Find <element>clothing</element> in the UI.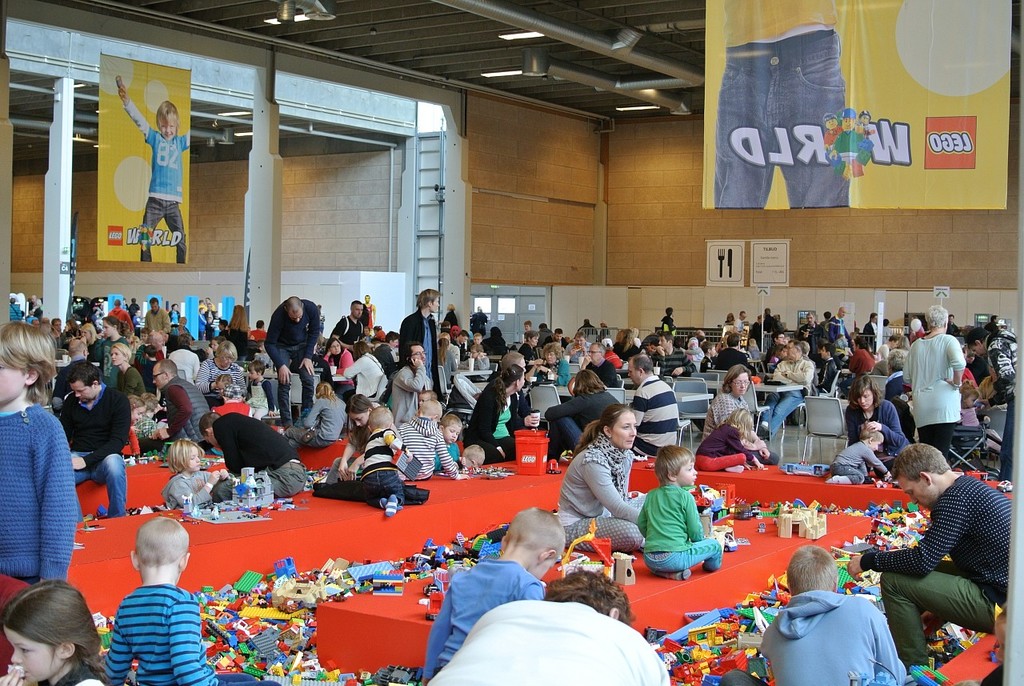
UI element at <region>902, 331, 954, 396</region>.
